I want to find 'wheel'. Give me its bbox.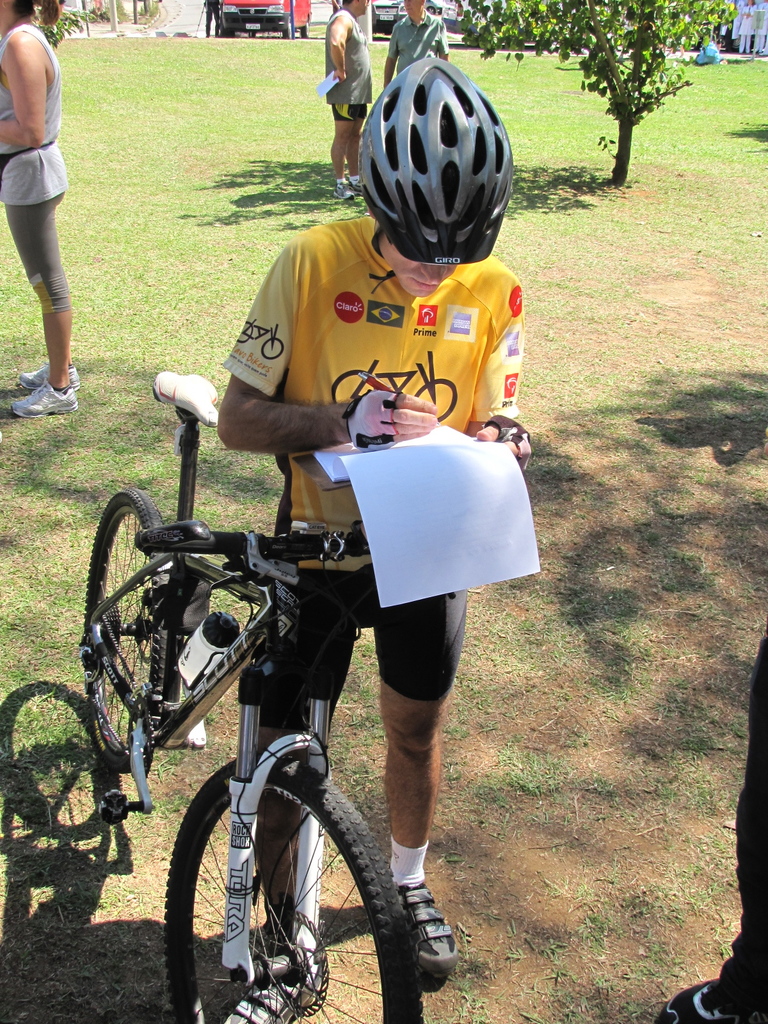
303 20 310 38.
